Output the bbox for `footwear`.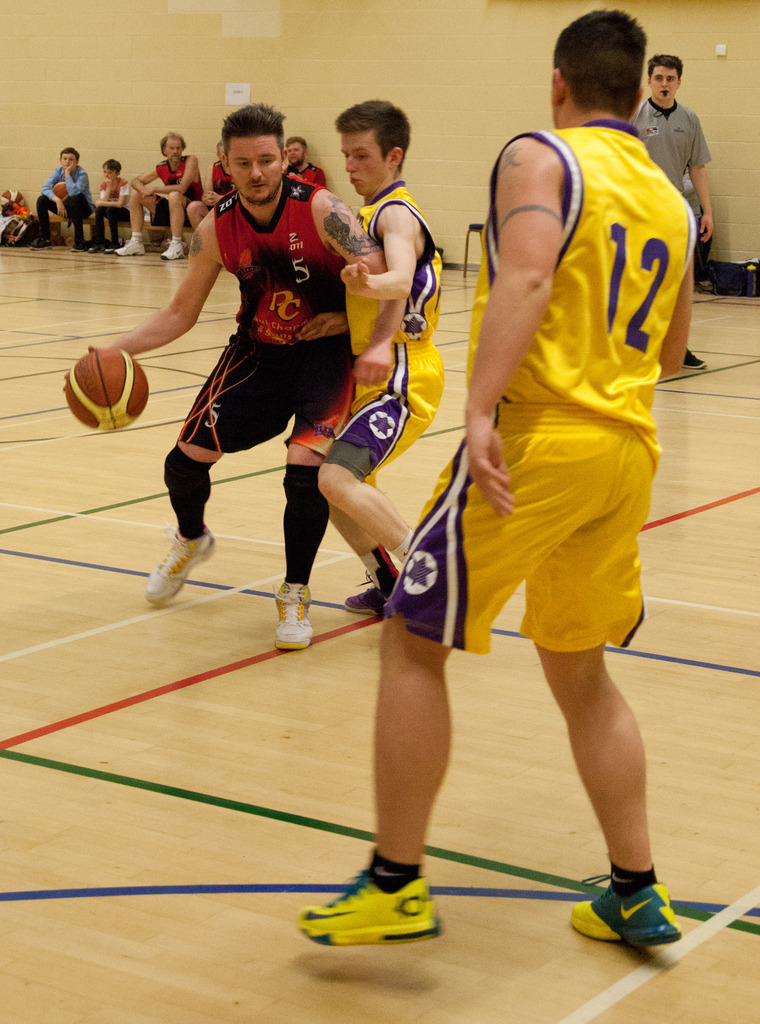
bbox=(336, 536, 395, 612).
